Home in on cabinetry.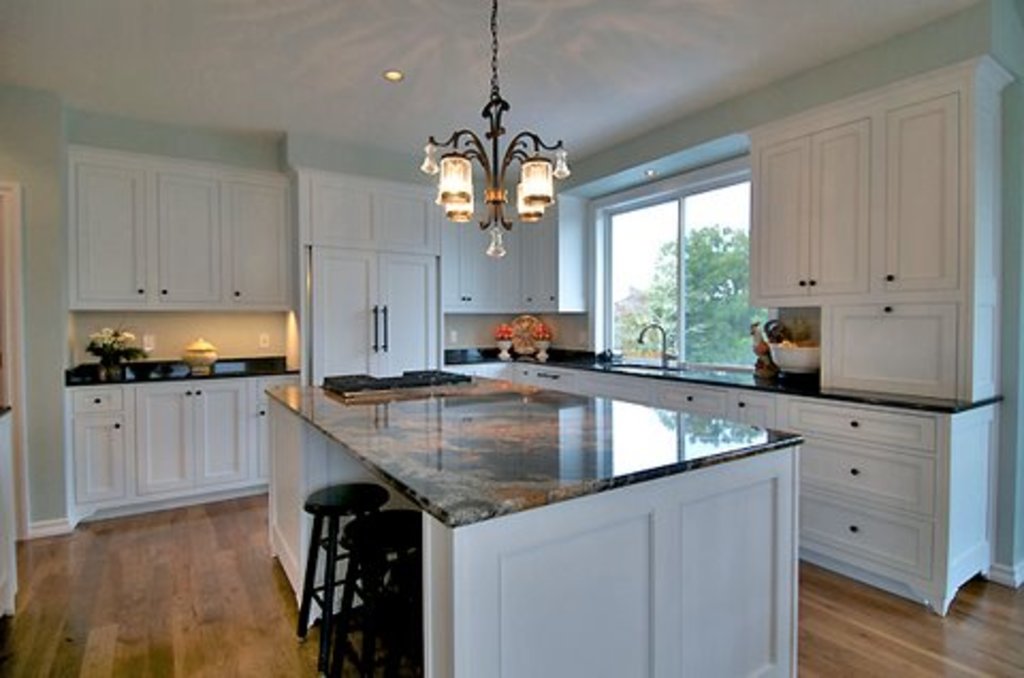
Homed in at bbox=(439, 190, 591, 313).
